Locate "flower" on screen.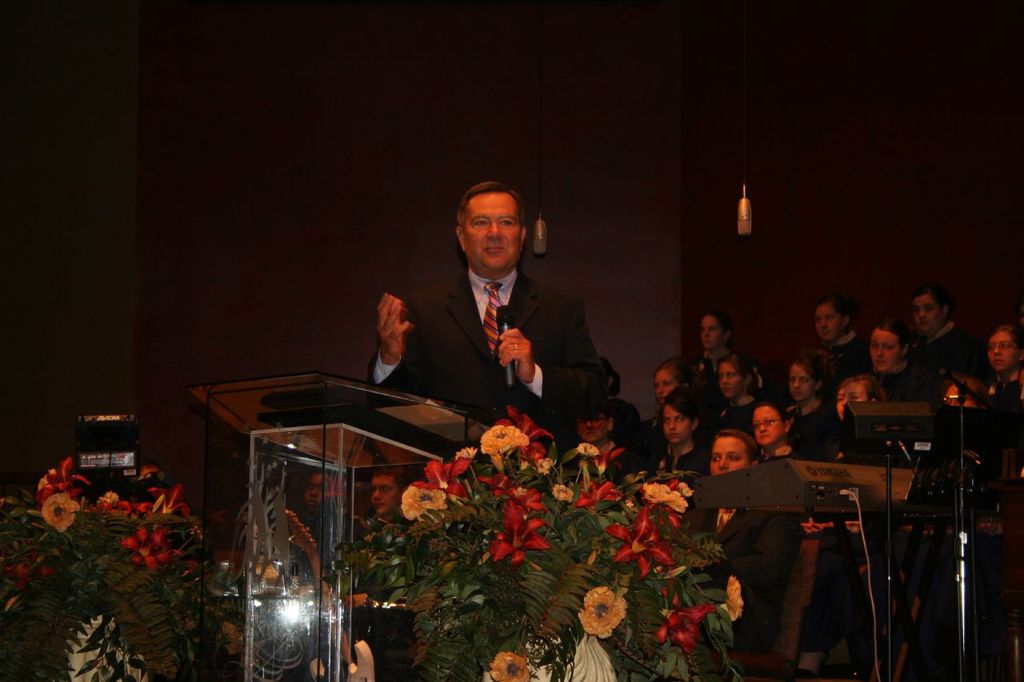
On screen at [x1=578, y1=589, x2=626, y2=639].
